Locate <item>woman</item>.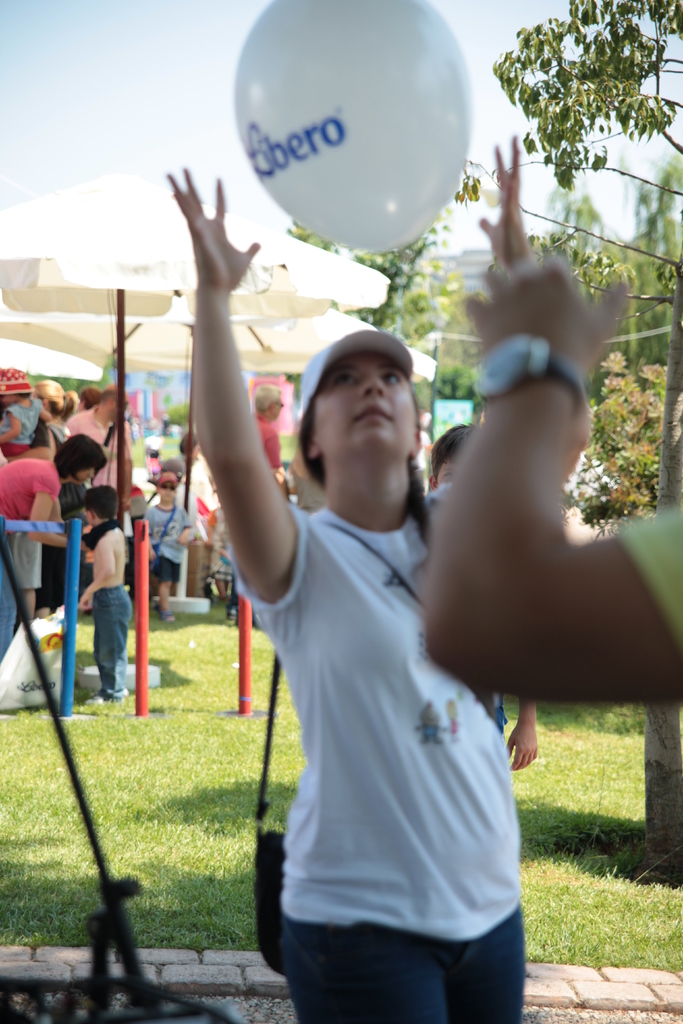
Bounding box: bbox(195, 262, 534, 989).
